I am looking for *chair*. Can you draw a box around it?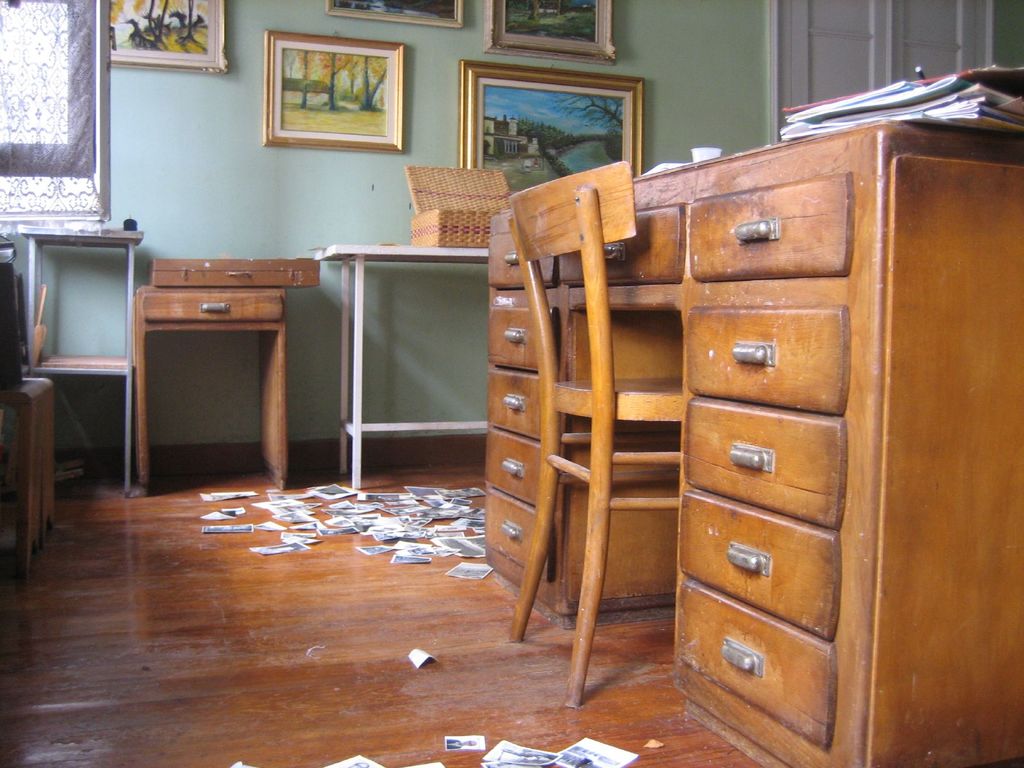
Sure, the bounding box is l=501, t=109, r=716, b=714.
